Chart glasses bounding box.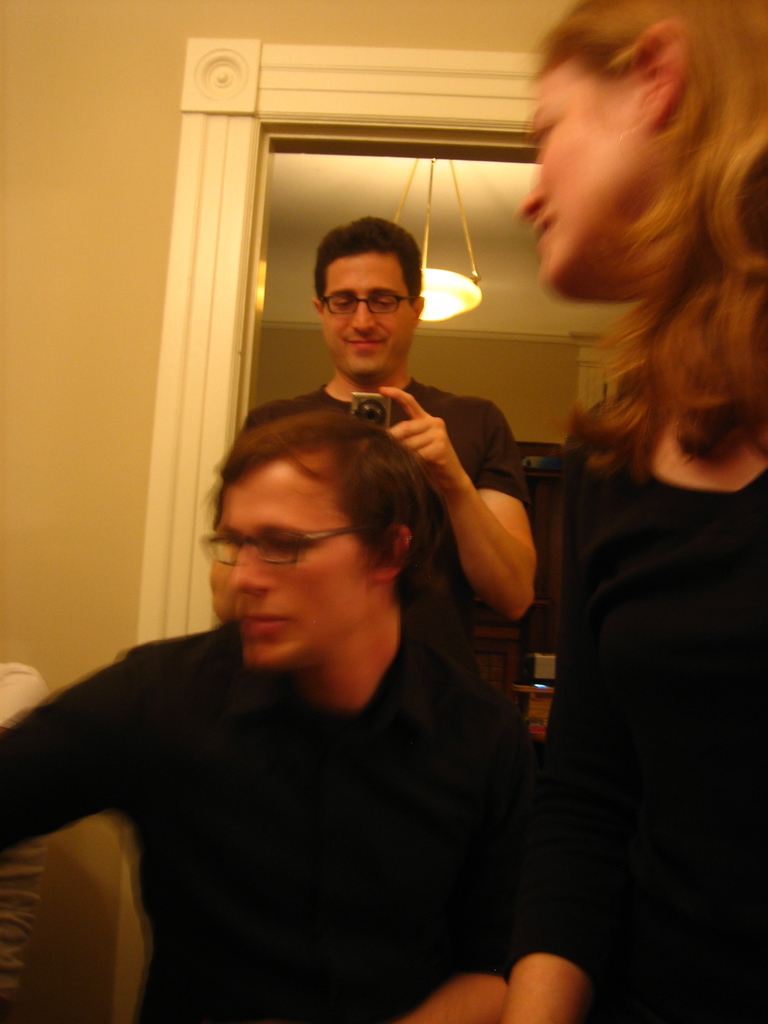
Charted: (202, 526, 378, 579).
